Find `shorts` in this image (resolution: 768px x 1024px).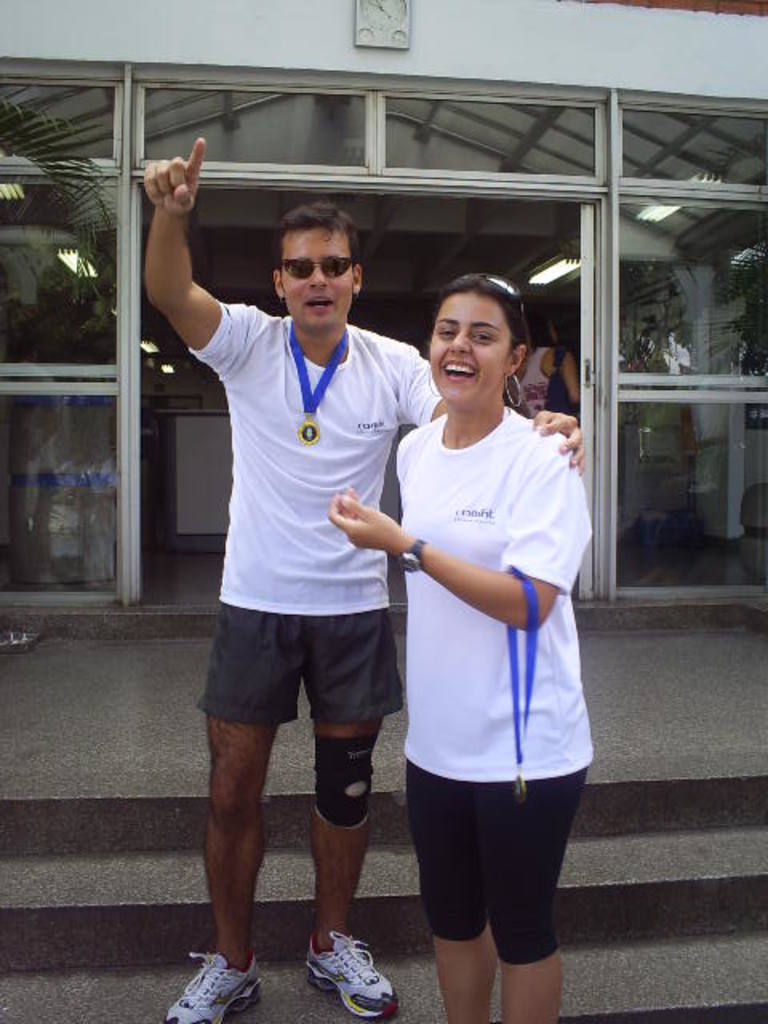
197 600 406 723.
